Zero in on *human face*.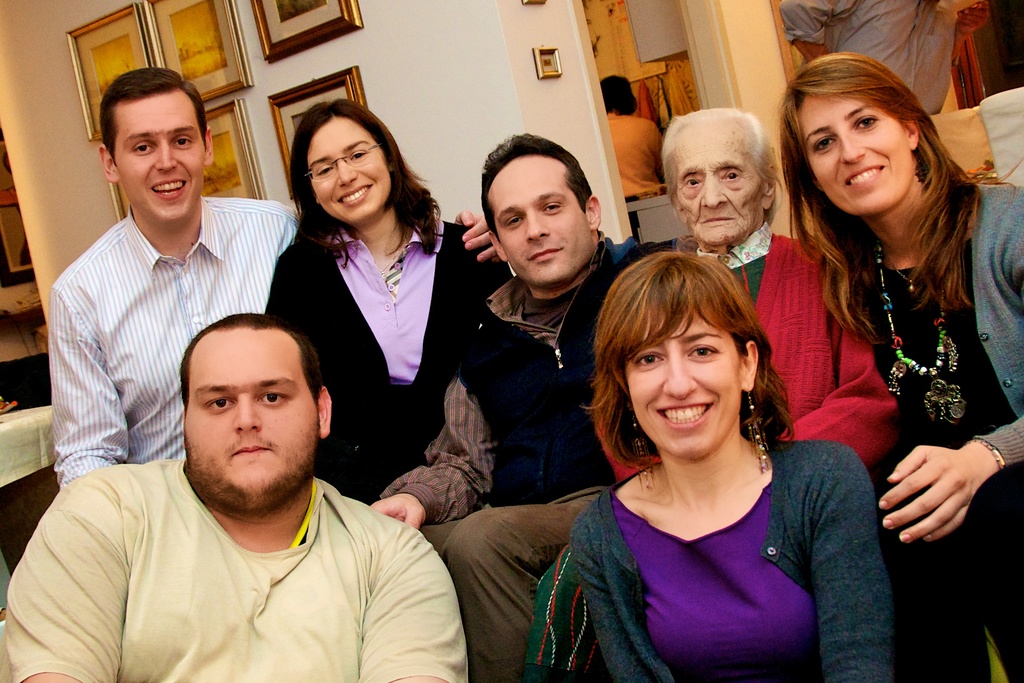
Zeroed in: <region>184, 327, 321, 494</region>.
